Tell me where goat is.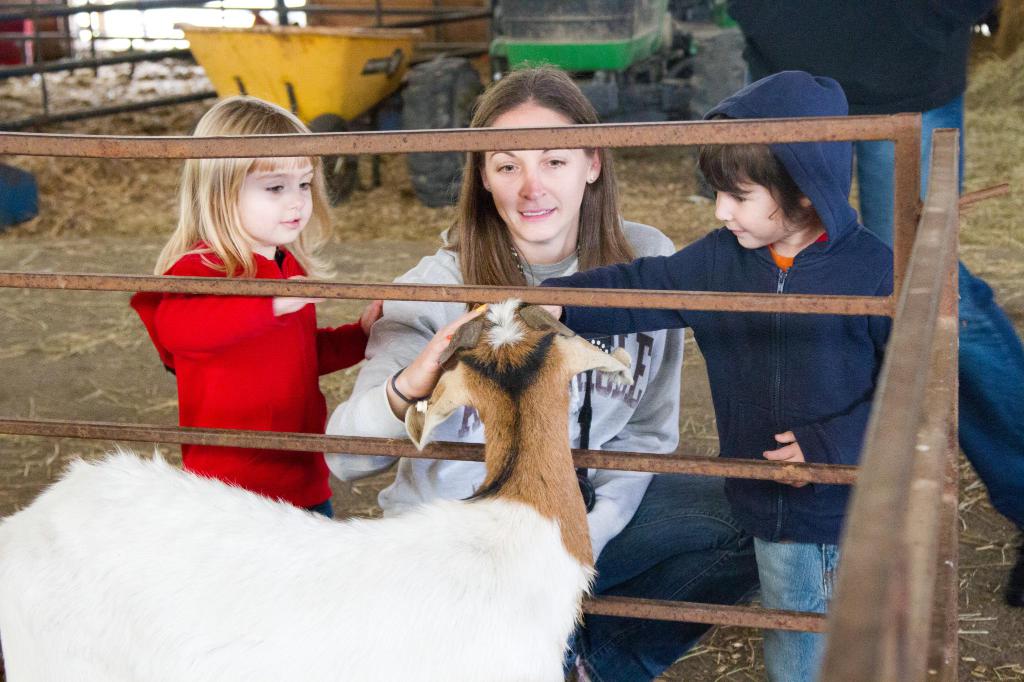
goat is at <bbox>52, 308, 611, 671</bbox>.
